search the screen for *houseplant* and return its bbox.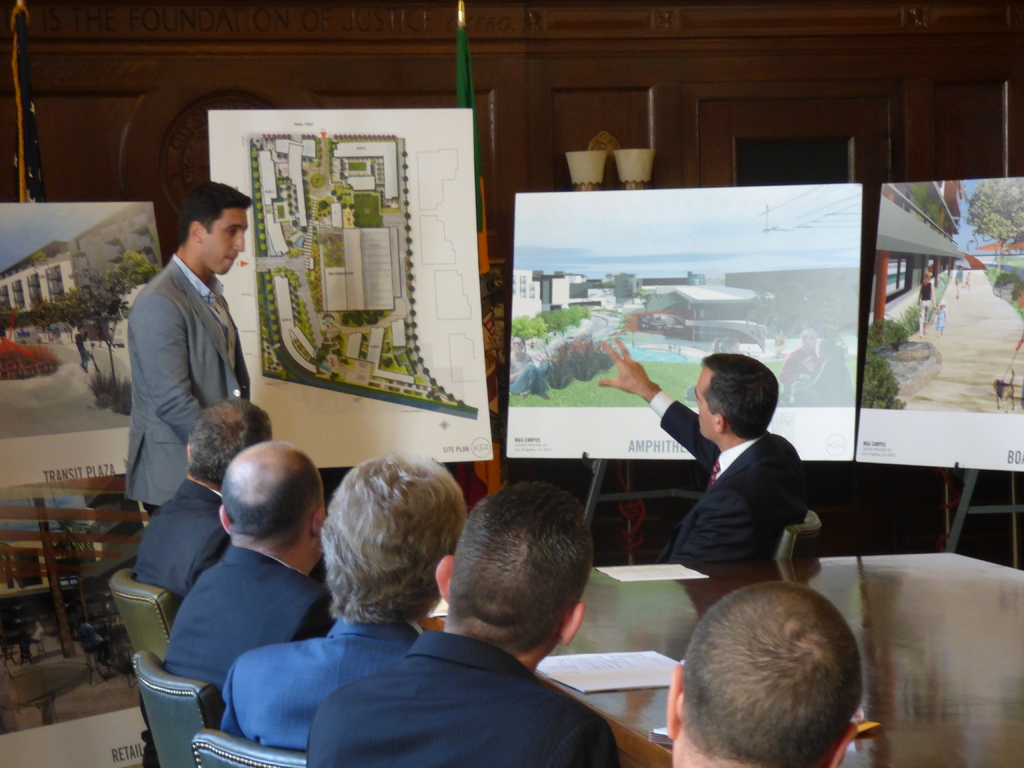
Found: bbox=[35, 345, 63, 378].
